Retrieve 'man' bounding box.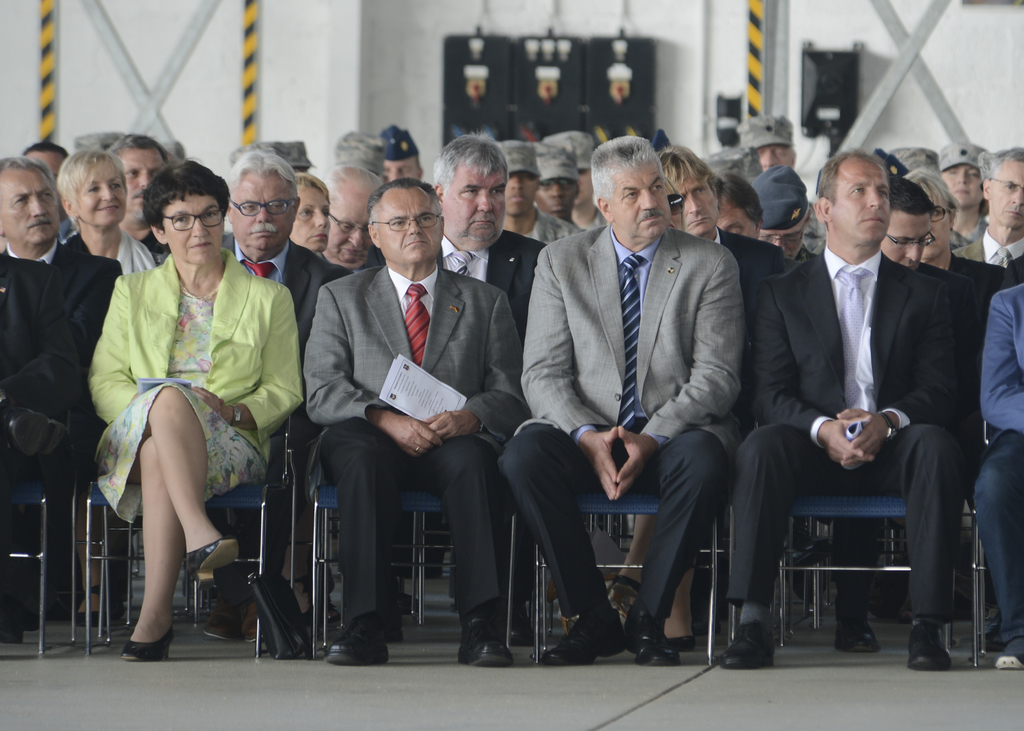
Bounding box: (908, 163, 979, 245).
